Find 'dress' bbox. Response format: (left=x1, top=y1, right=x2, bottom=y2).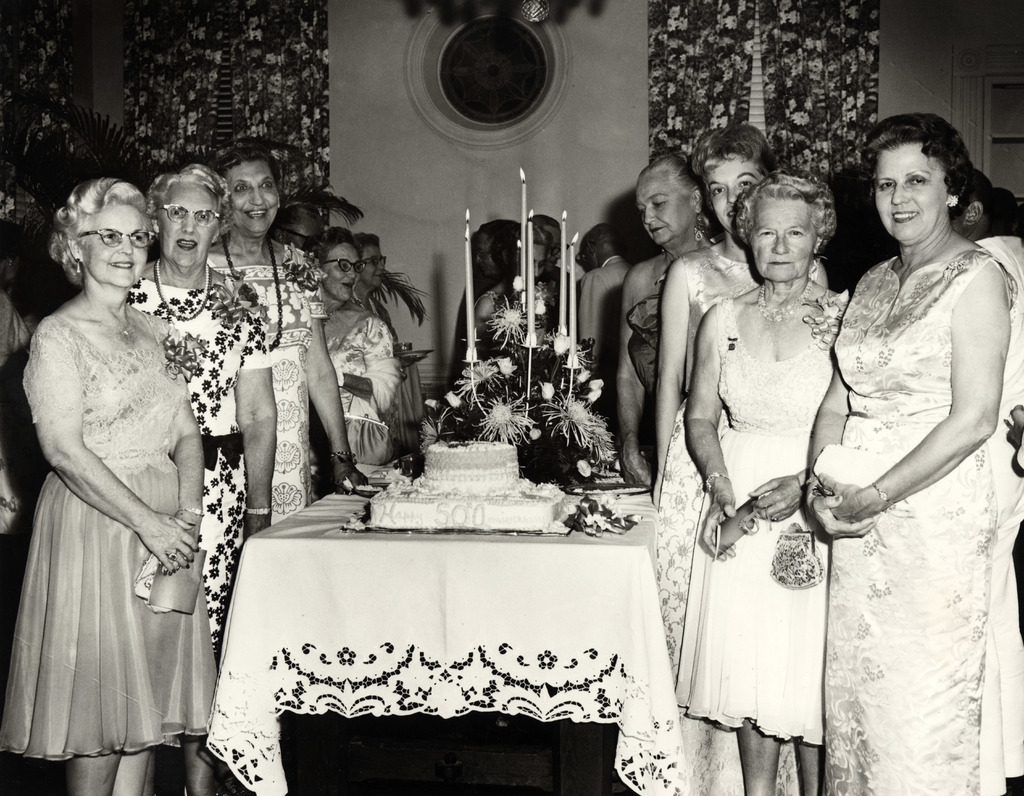
(left=819, top=248, right=996, bottom=795).
